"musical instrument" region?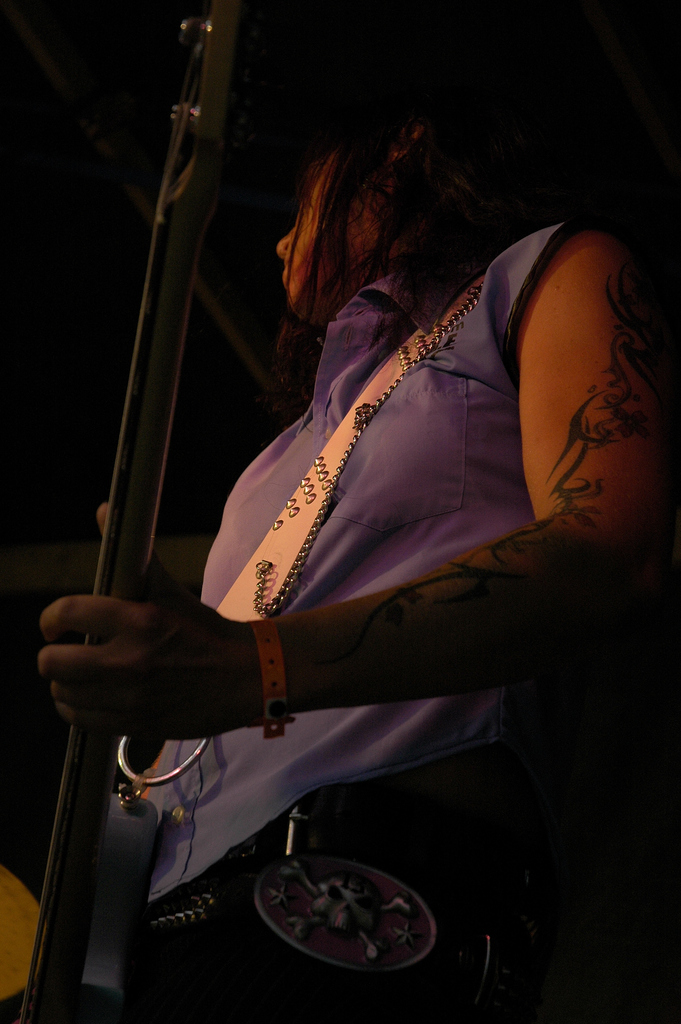
x1=15 y1=0 x2=245 y2=1023
